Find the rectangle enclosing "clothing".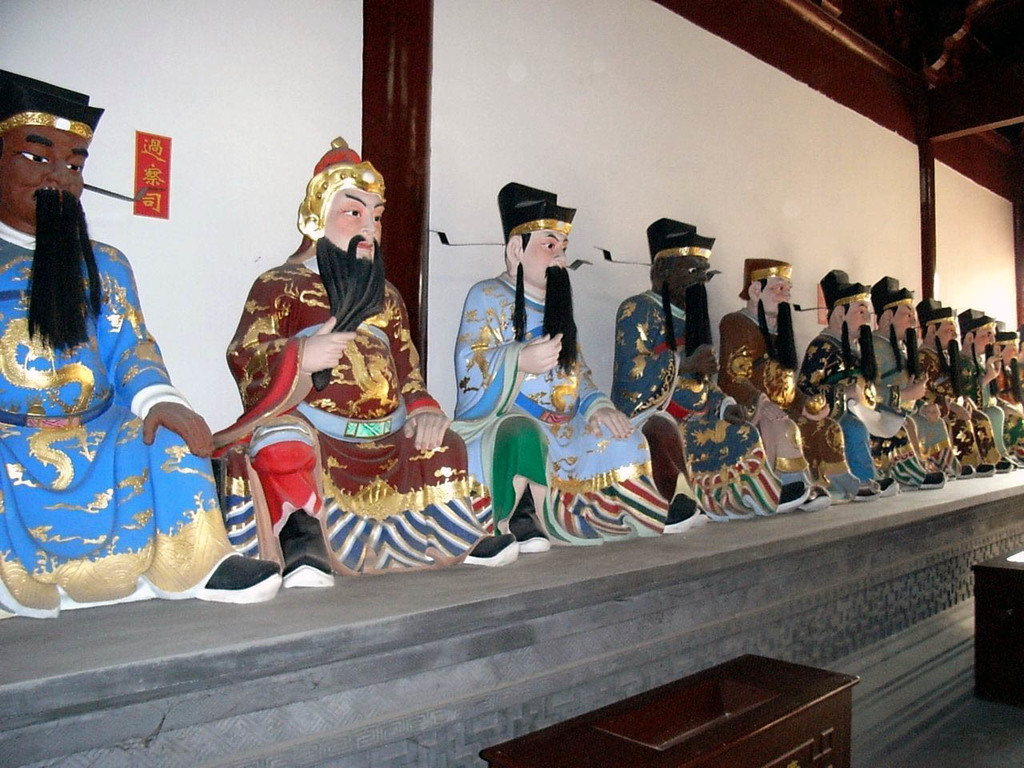
<bbox>608, 288, 782, 532</bbox>.
